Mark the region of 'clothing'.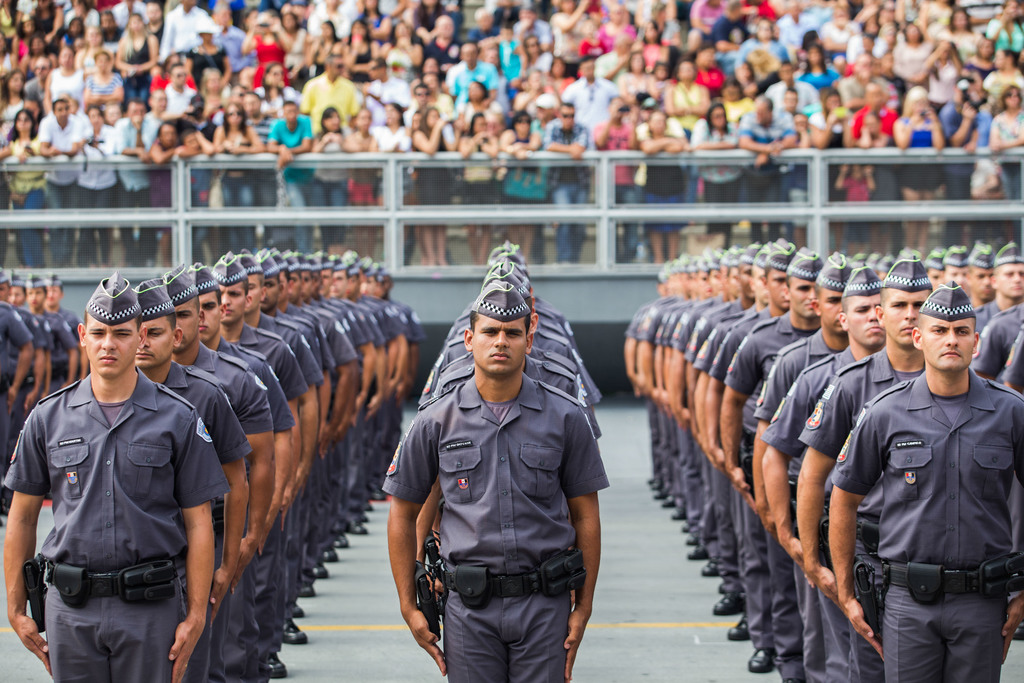
Region: {"left": 671, "top": 78, "right": 707, "bottom": 123}.
